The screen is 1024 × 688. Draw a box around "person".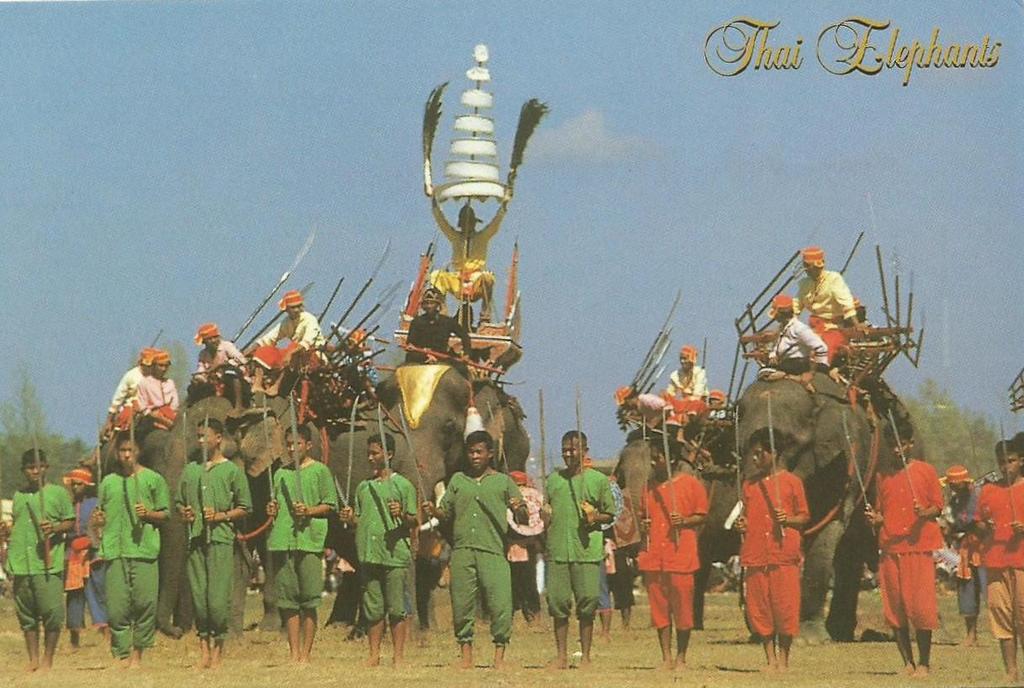
Rect(735, 423, 805, 670).
